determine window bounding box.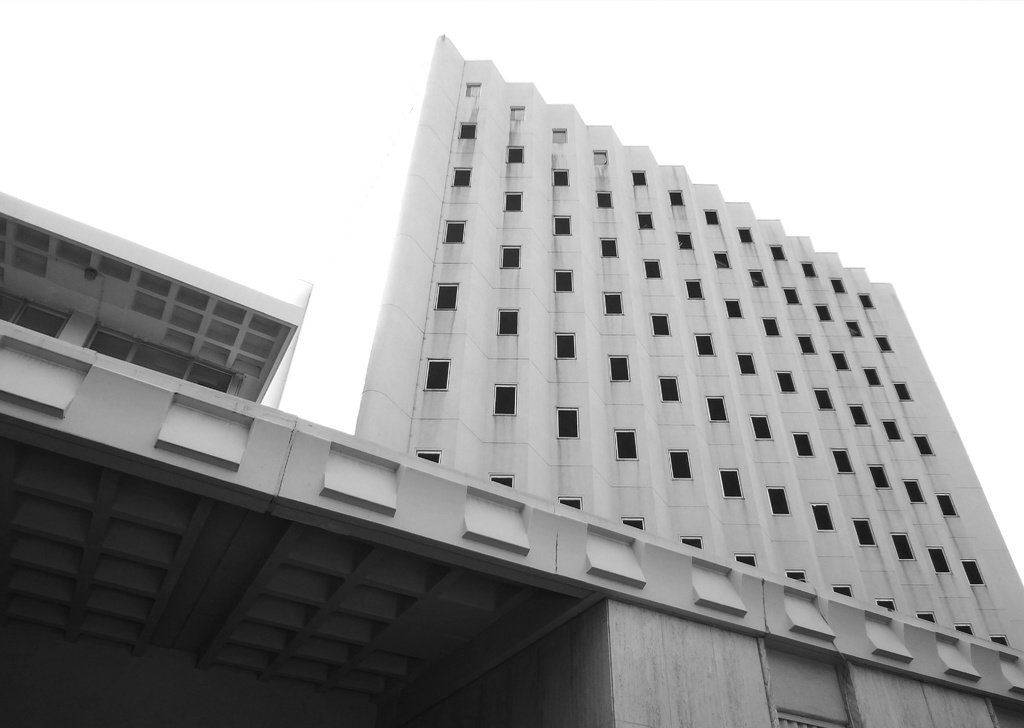
Determined: detection(867, 464, 893, 489).
